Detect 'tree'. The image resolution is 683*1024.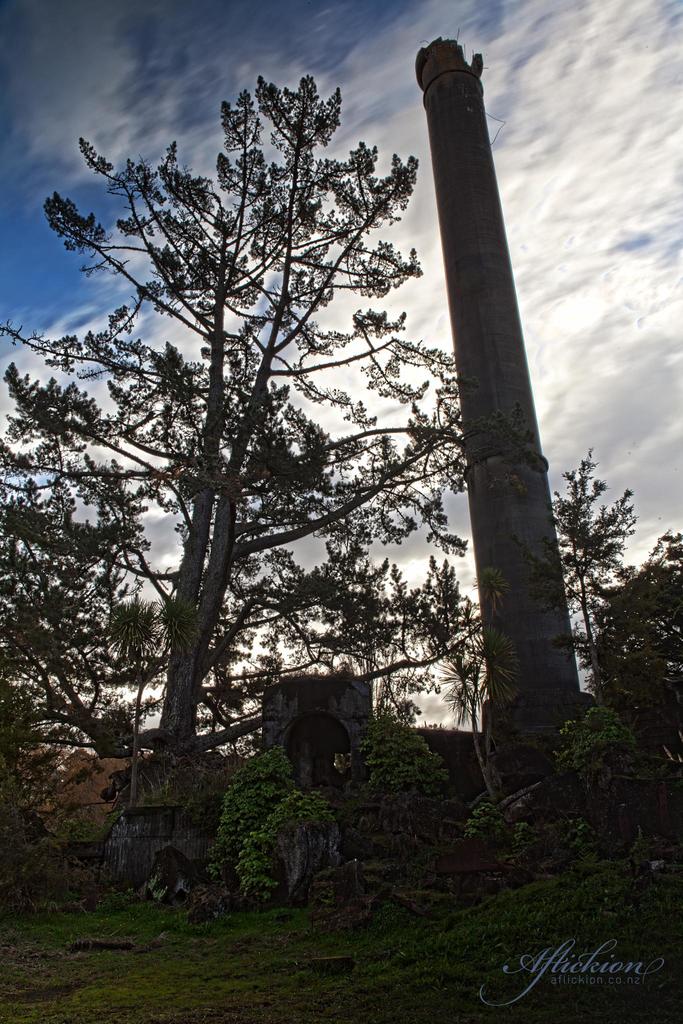
(542,468,682,840).
